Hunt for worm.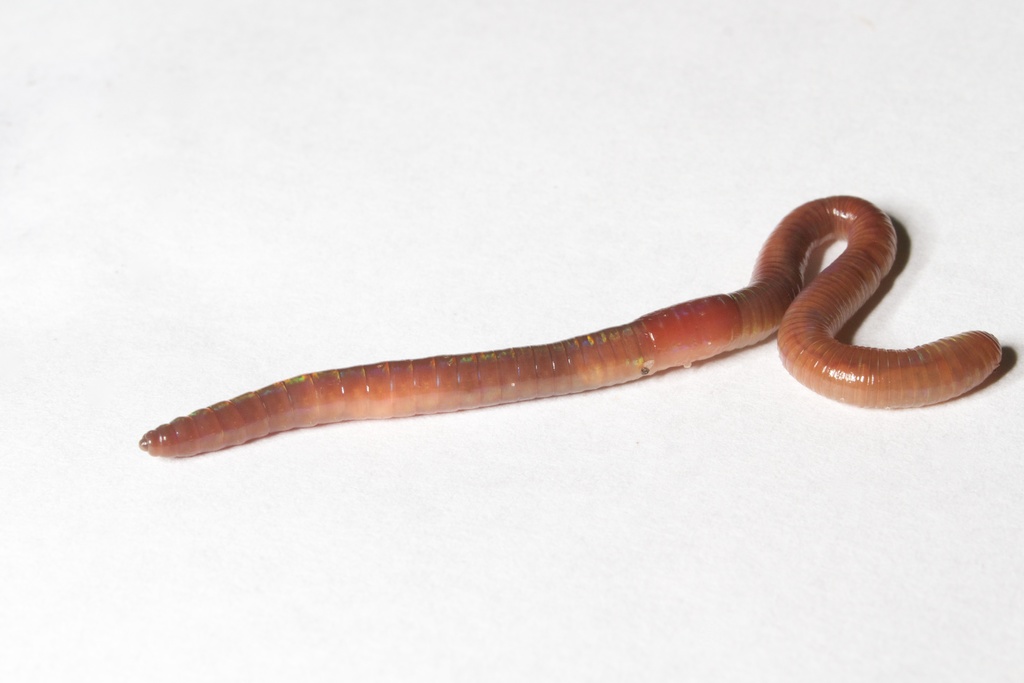
Hunted down at (136, 192, 1003, 463).
